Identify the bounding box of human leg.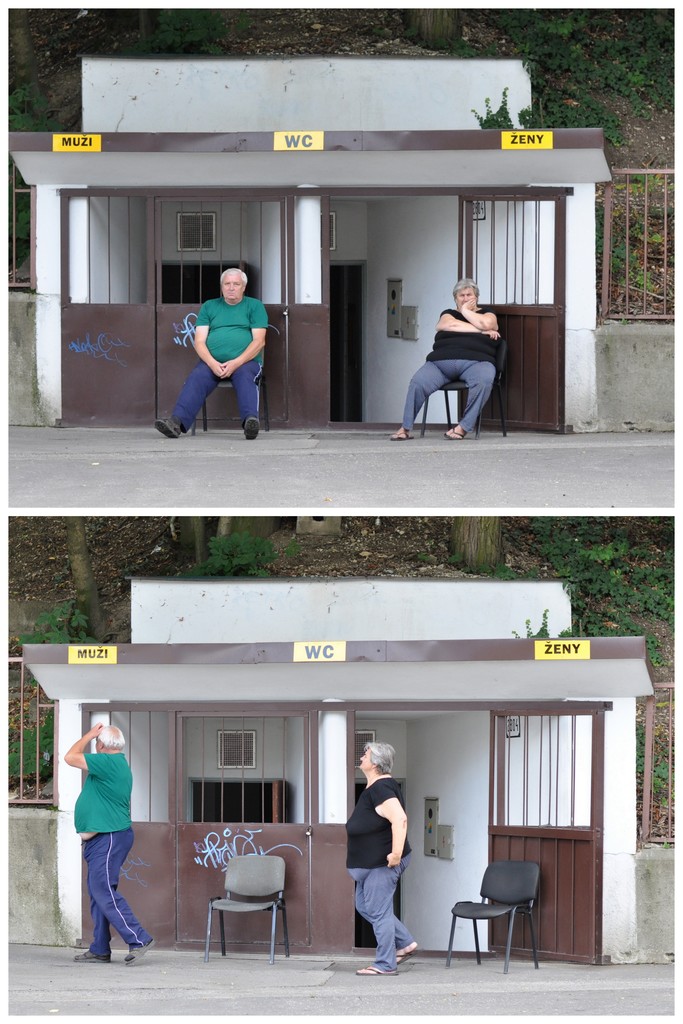
<region>78, 833, 106, 961</region>.
